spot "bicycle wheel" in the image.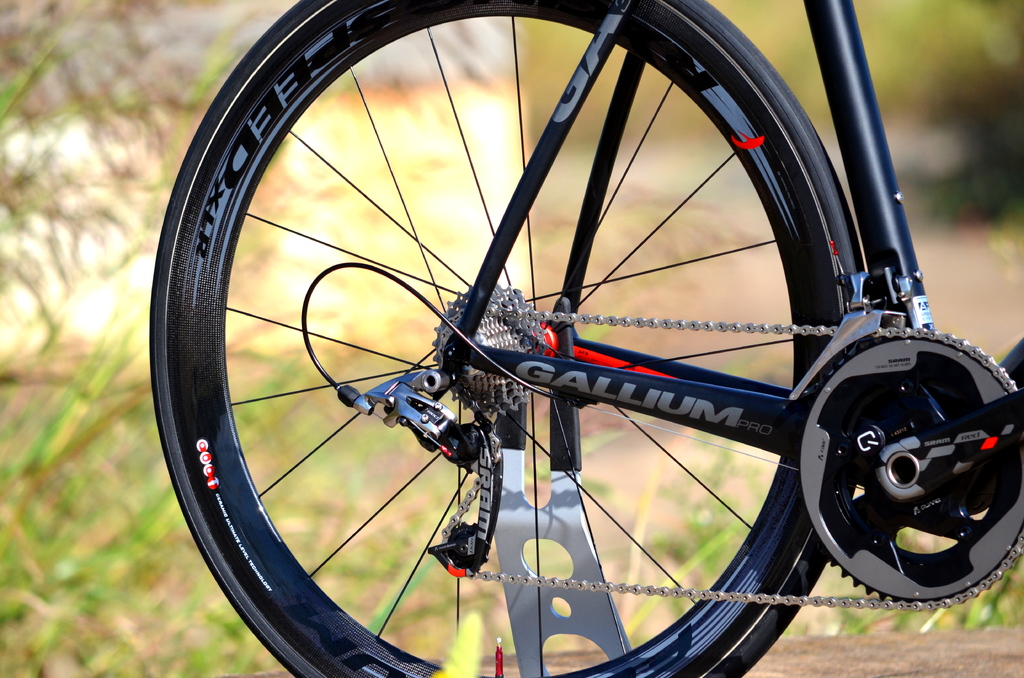
"bicycle wheel" found at bbox=(164, 2, 916, 677).
